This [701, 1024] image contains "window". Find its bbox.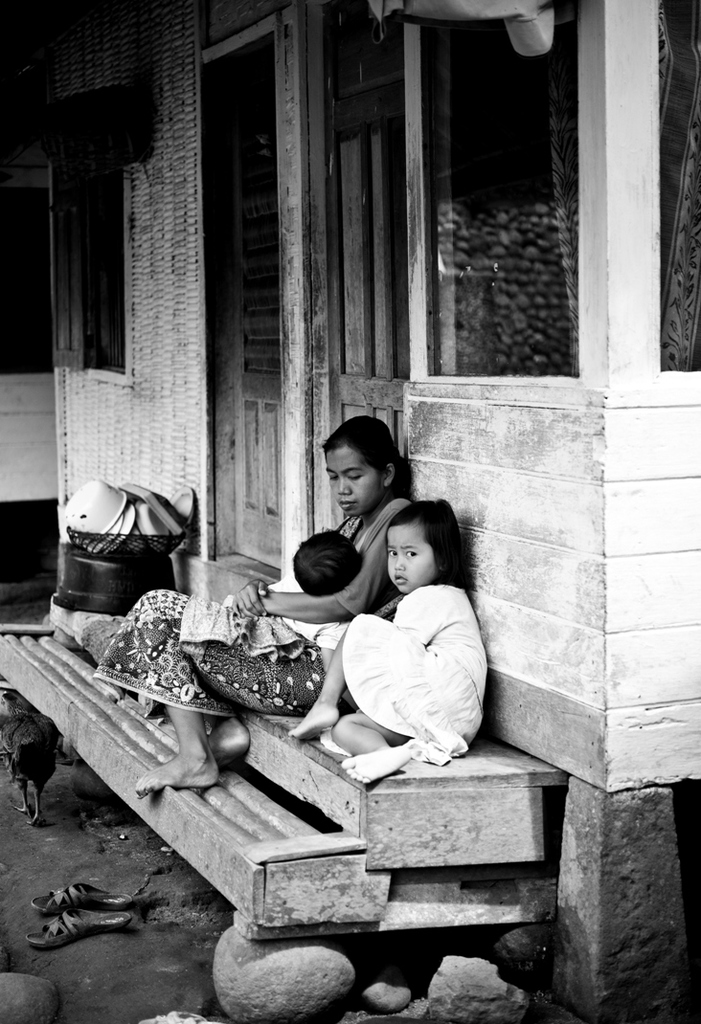
[50, 87, 147, 381].
